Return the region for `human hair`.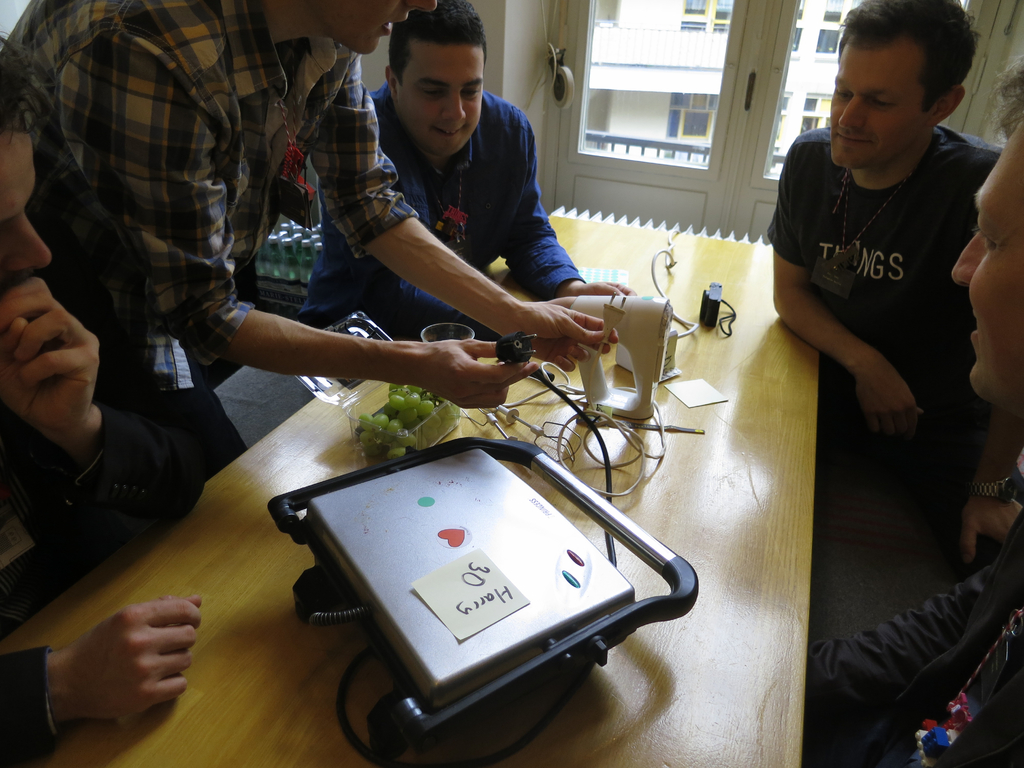
bbox(385, 0, 489, 86).
